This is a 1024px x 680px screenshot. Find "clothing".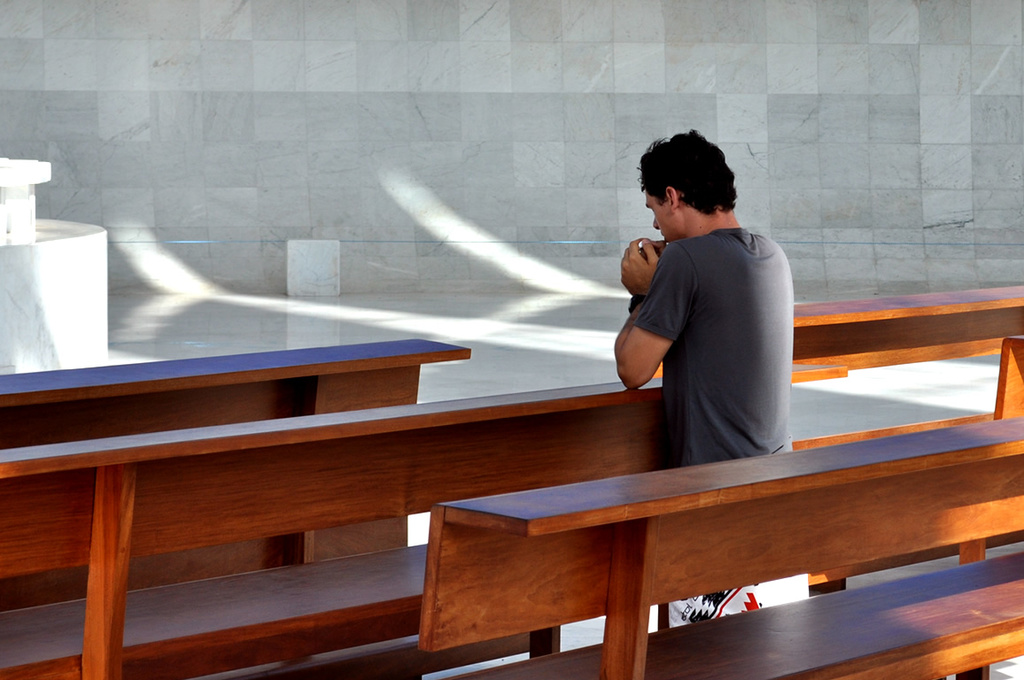
Bounding box: x1=624 y1=186 x2=803 y2=466.
